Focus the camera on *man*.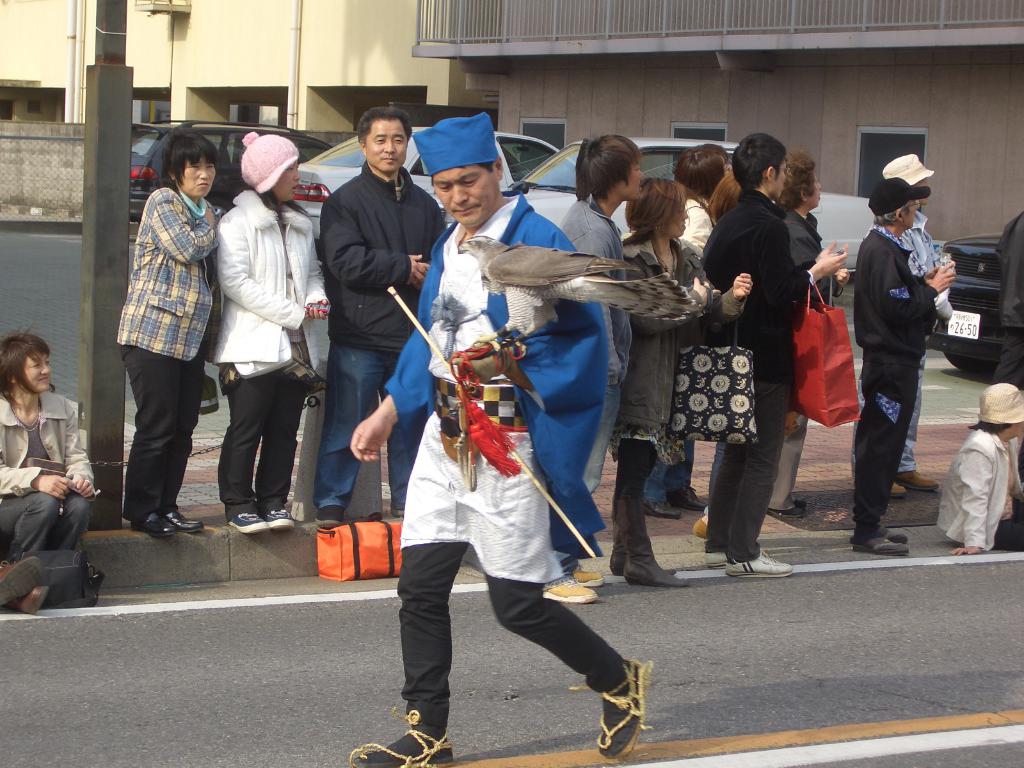
Focus region: <bbox>698, 132, 844, 574</bbox>.
